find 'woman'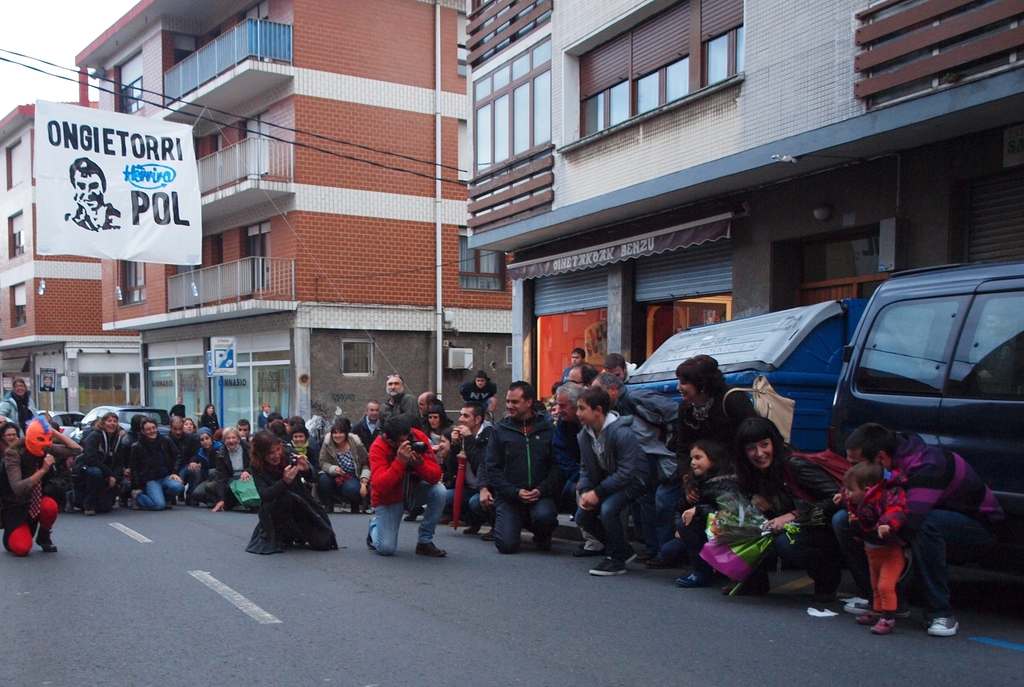
x1=315, y1=422, x2=368, y2=514
